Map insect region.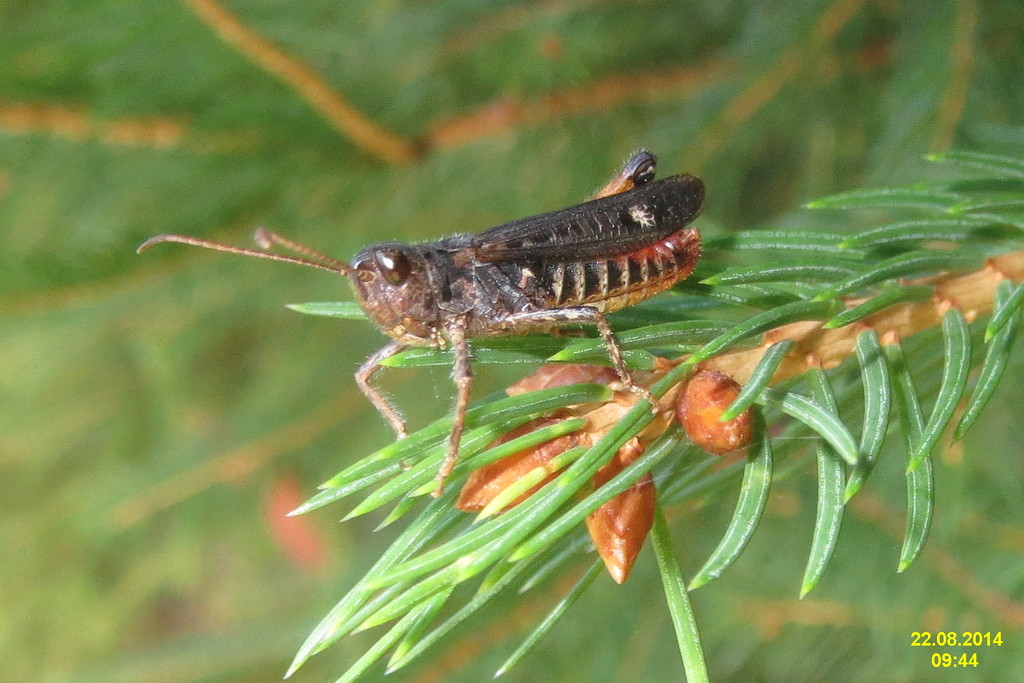
Mapped to select_region(131, 147, 707, 512).
